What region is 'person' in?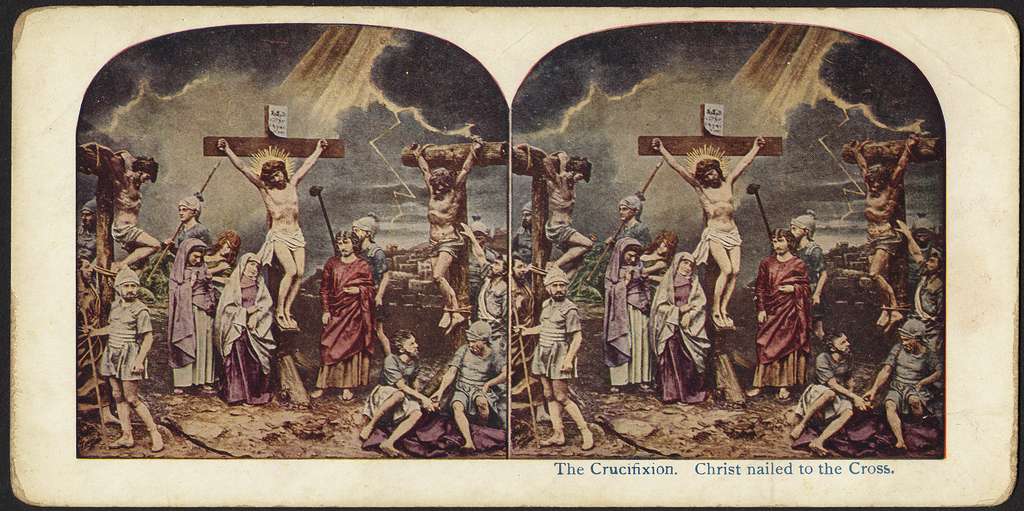
x1=847 y1=135 x2=915 y2=310.
